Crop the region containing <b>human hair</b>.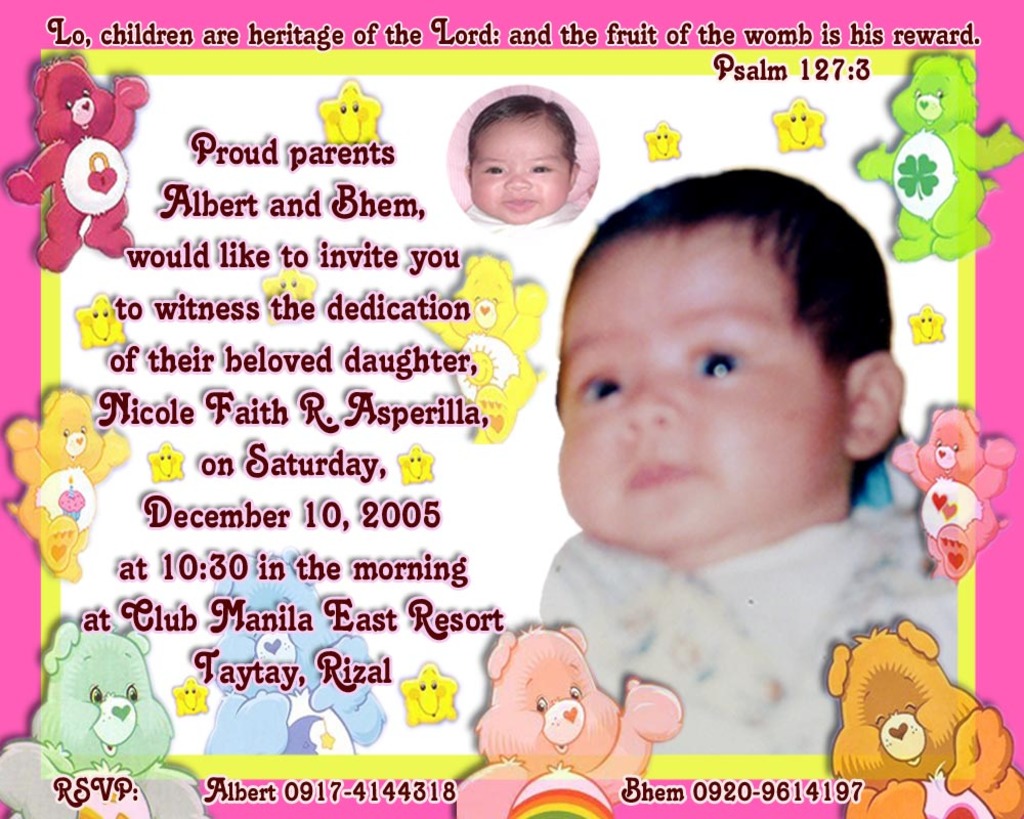
Crop region: BBox(467, 94, 585, 170).
